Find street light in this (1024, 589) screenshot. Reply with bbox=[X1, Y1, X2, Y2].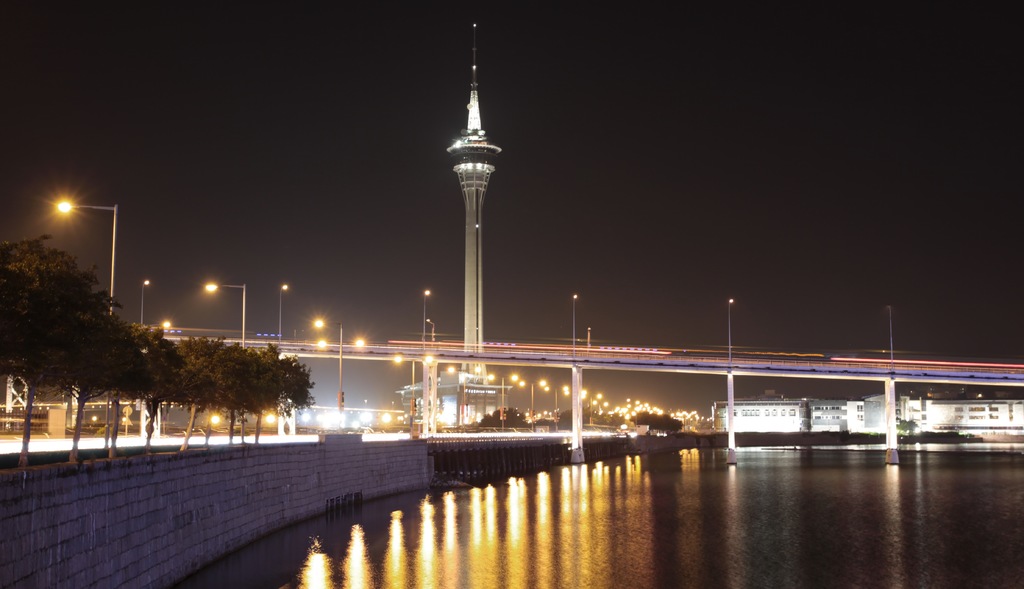
bbox=[311, 317, 349, 444].
